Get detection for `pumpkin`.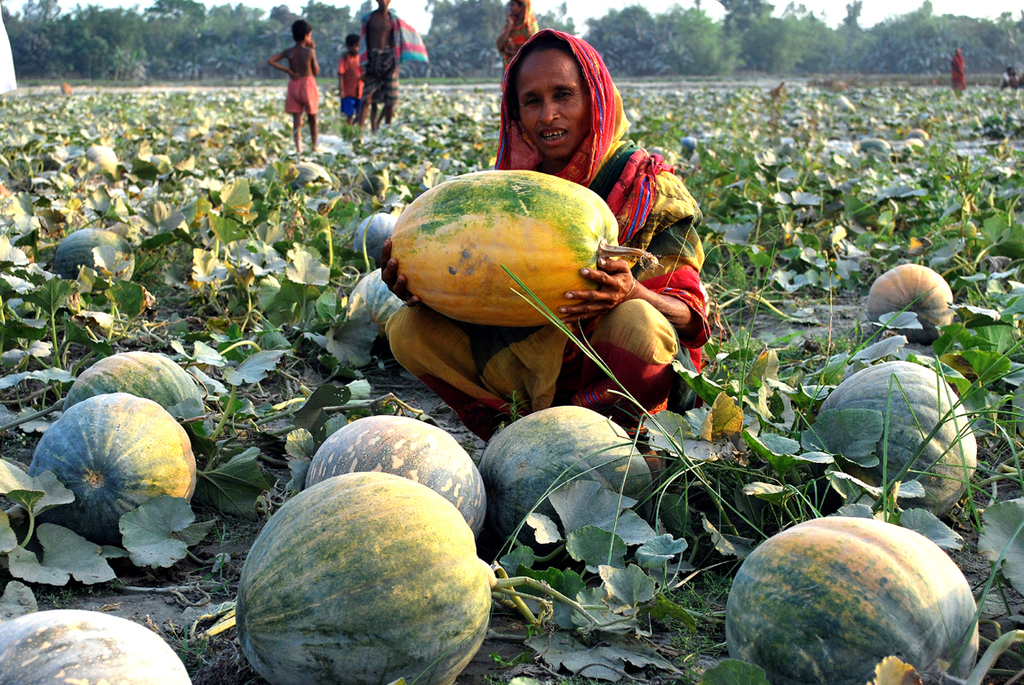
Detection: region(340, 250, 426, 337).
